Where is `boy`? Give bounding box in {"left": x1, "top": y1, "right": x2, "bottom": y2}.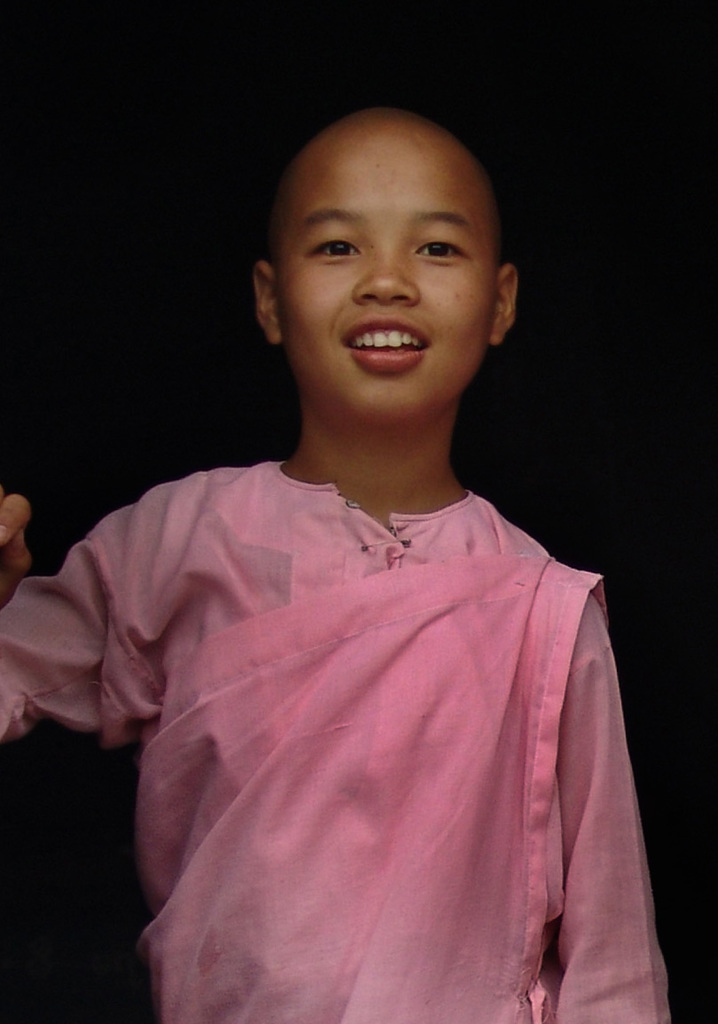
{"left": 0, "top": 94, "right": 691, "bottom": 1023}.
